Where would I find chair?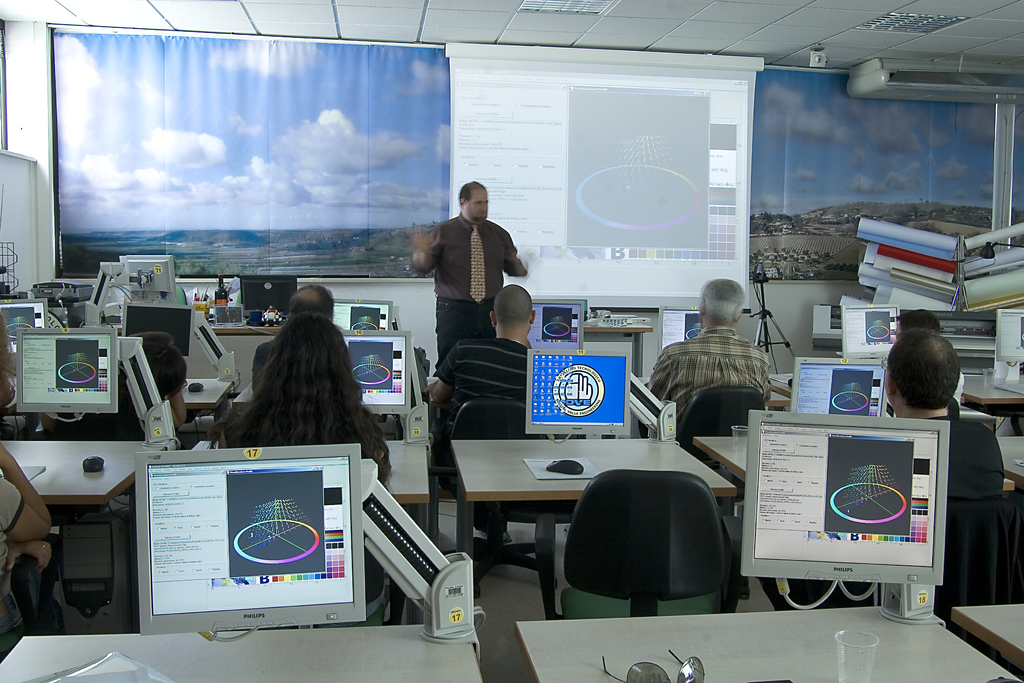
At 442:397:551:602.
